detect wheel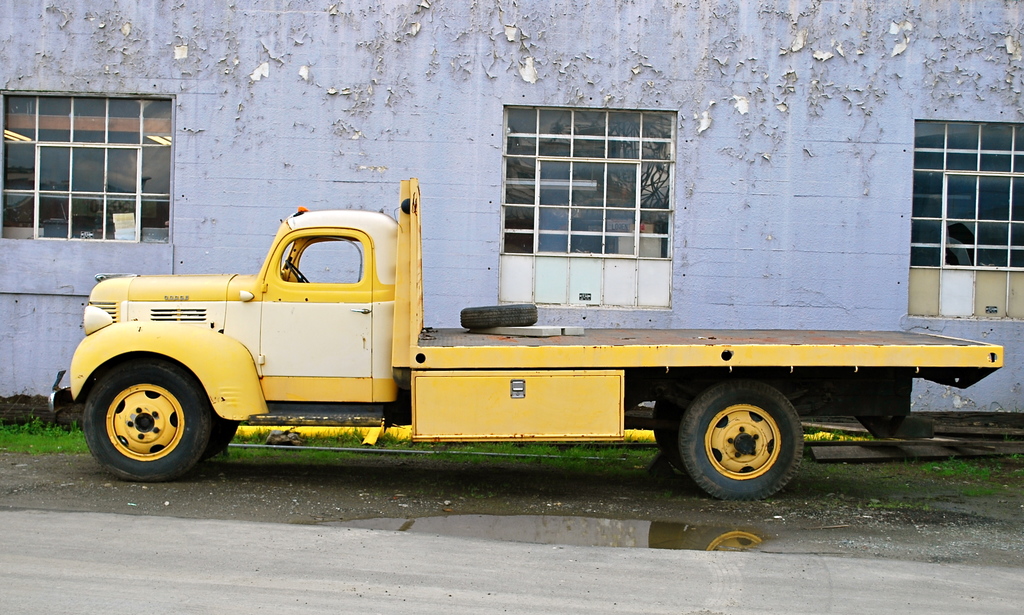
select_region(86, 362, 225, 475)
